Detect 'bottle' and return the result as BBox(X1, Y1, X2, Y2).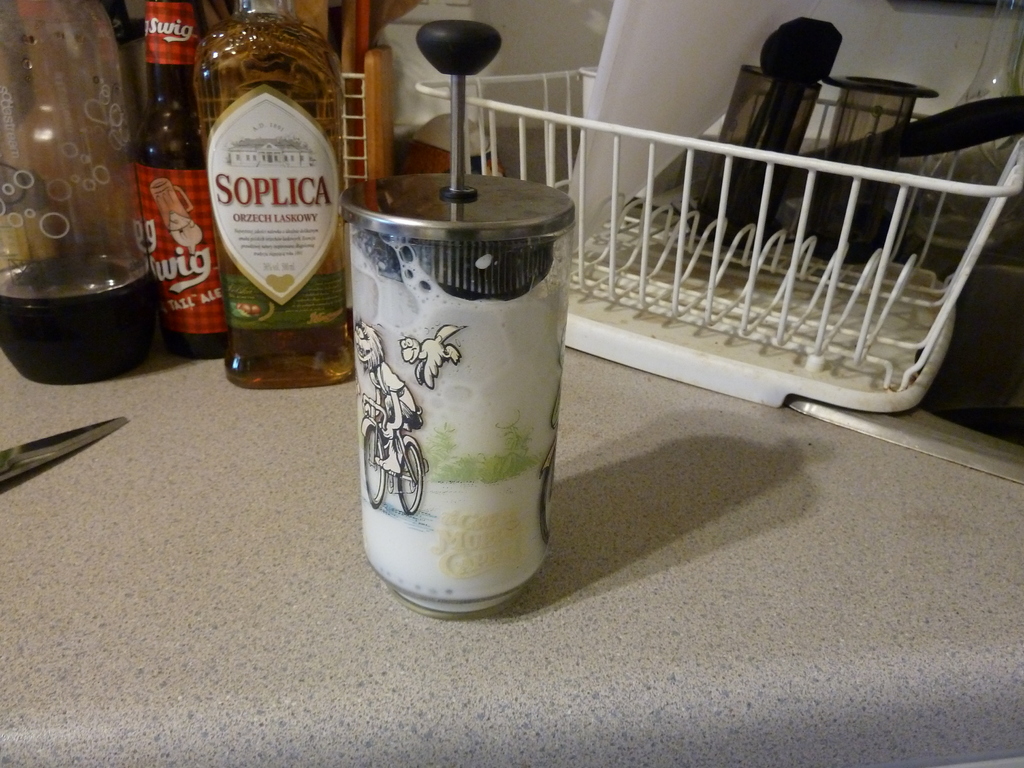
BBox(191, 0, 353, 390).
